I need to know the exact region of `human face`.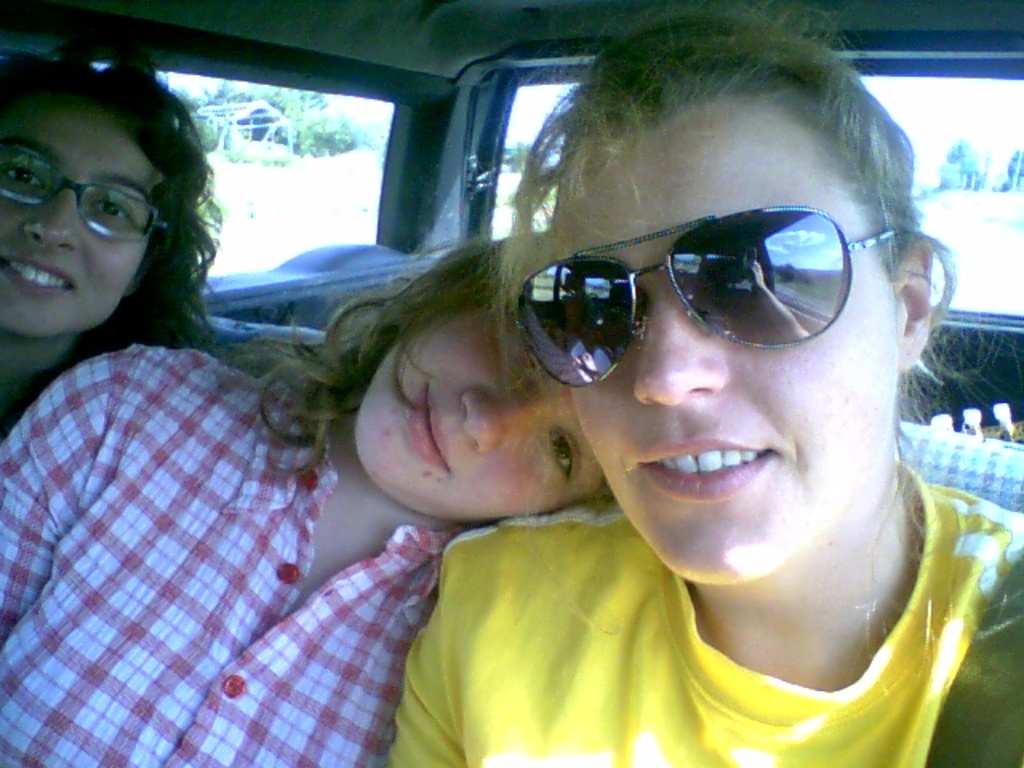
Region: bbox=(0, 110, 154, 339).
